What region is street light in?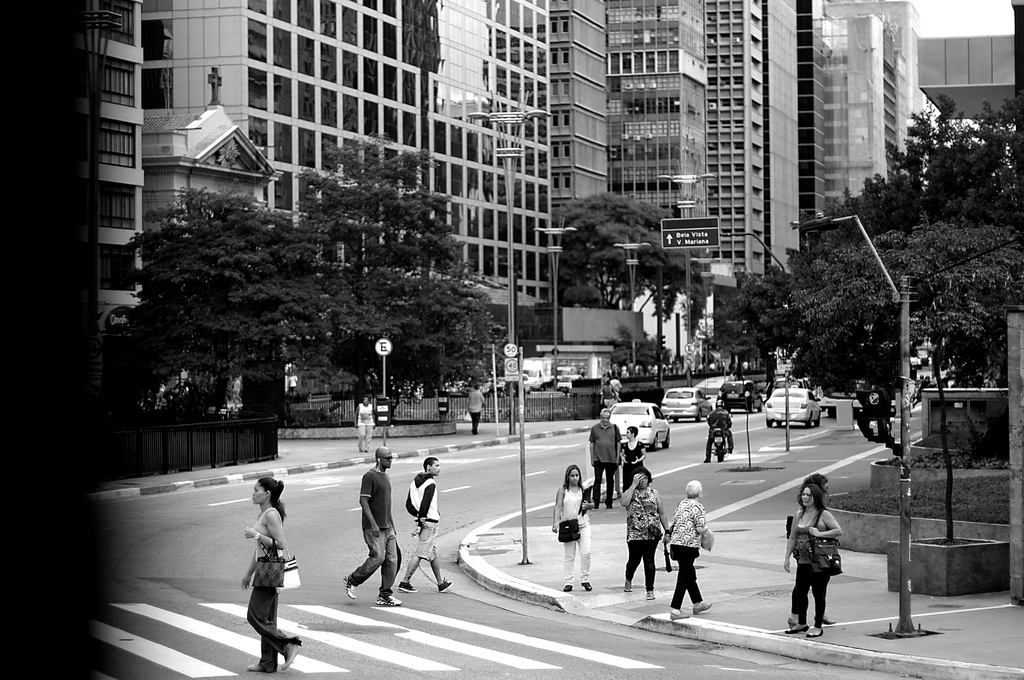
detection(467, 91, 553, 432).
